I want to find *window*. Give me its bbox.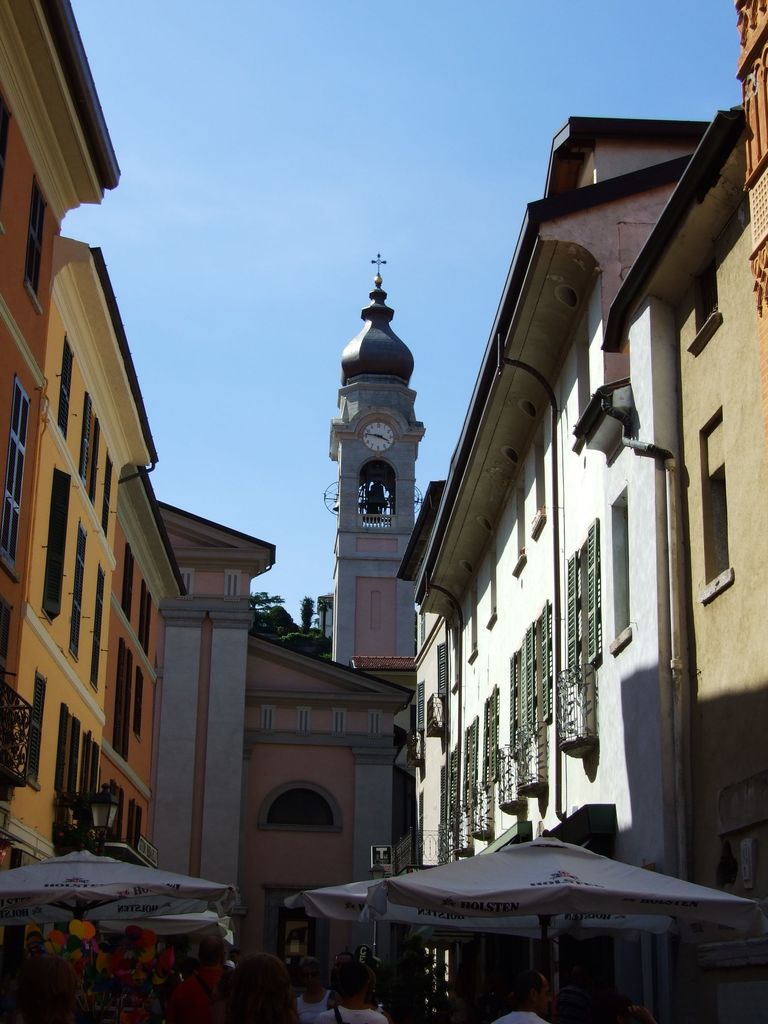
68 521 88 661.
